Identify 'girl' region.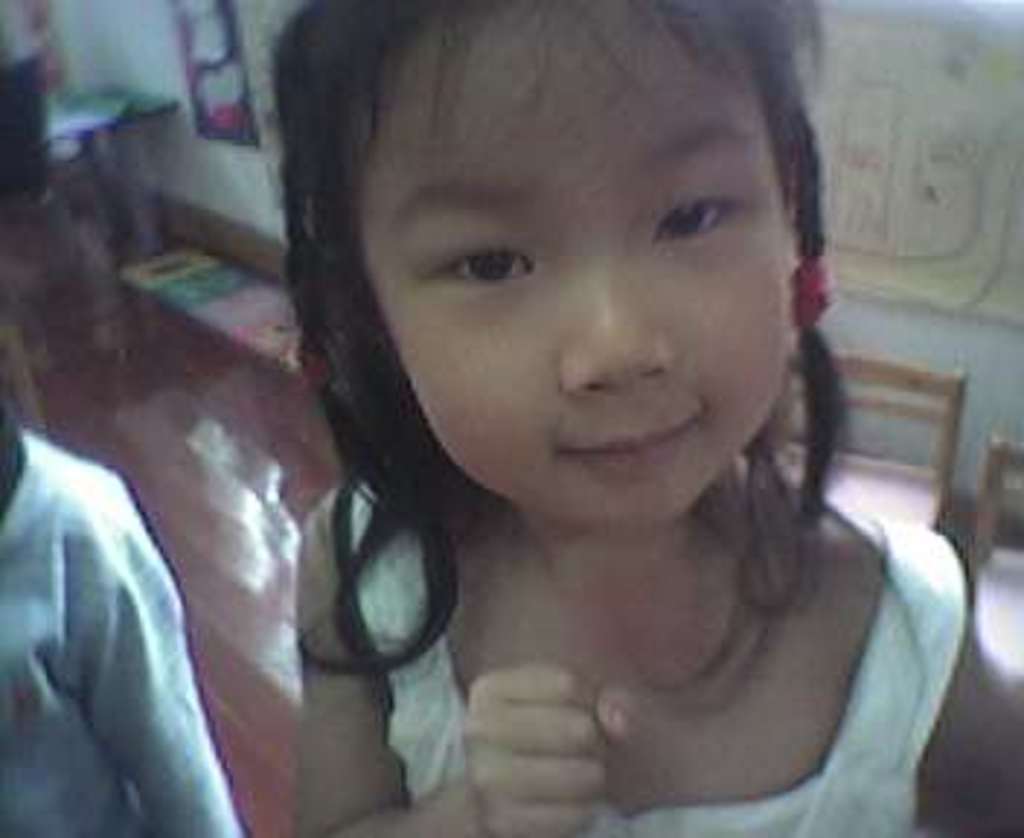
Region: x1=259, y1=0, x2=1021, y2=835.
